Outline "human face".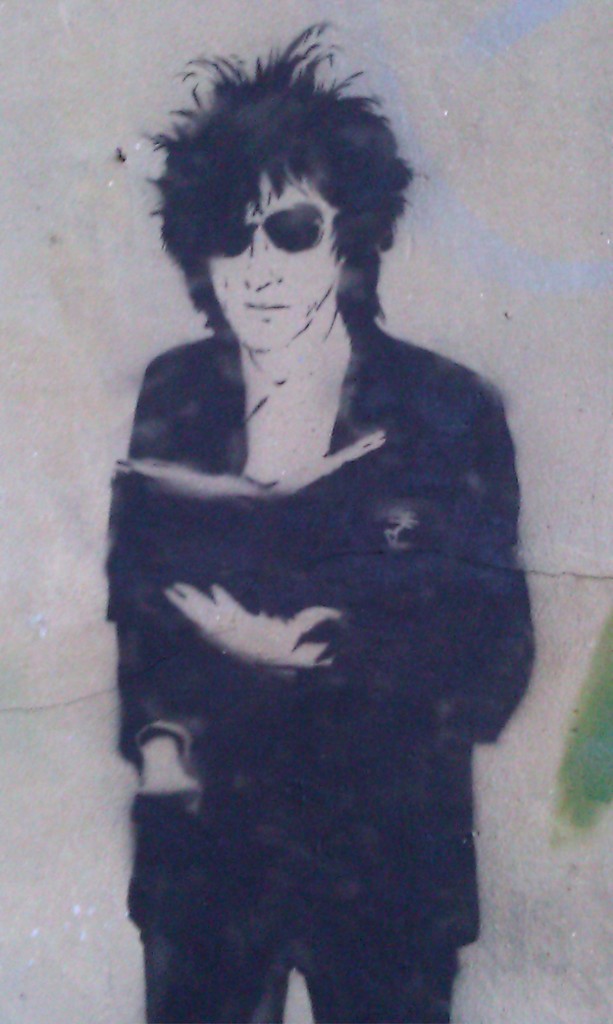
Outline: (204, 161, 341, 347).
